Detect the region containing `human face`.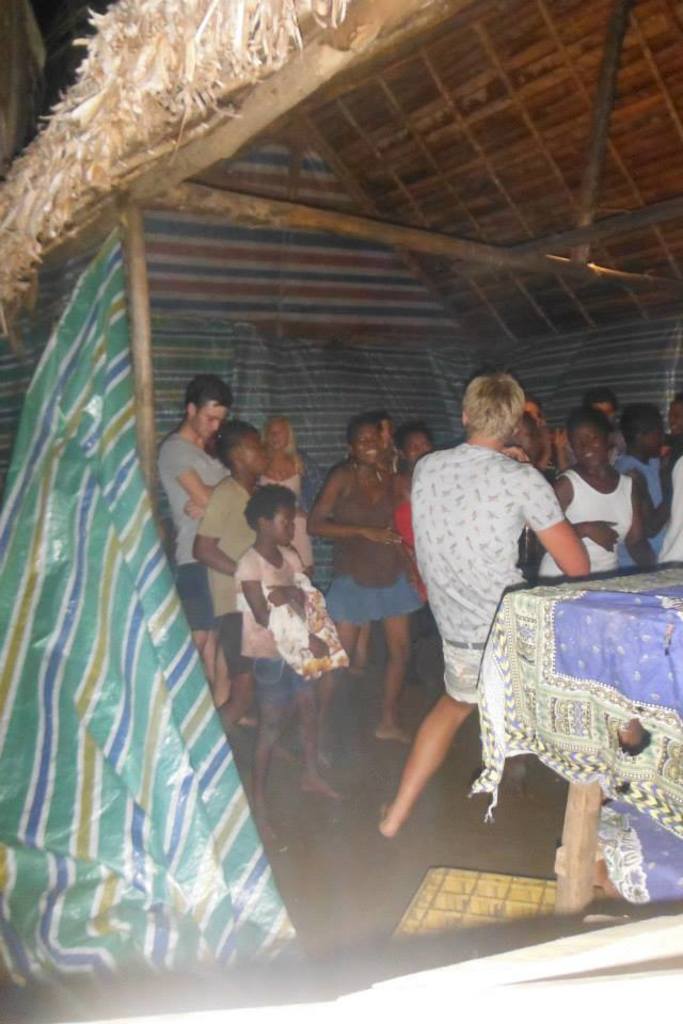
detection(274, 508, 297, 548).
